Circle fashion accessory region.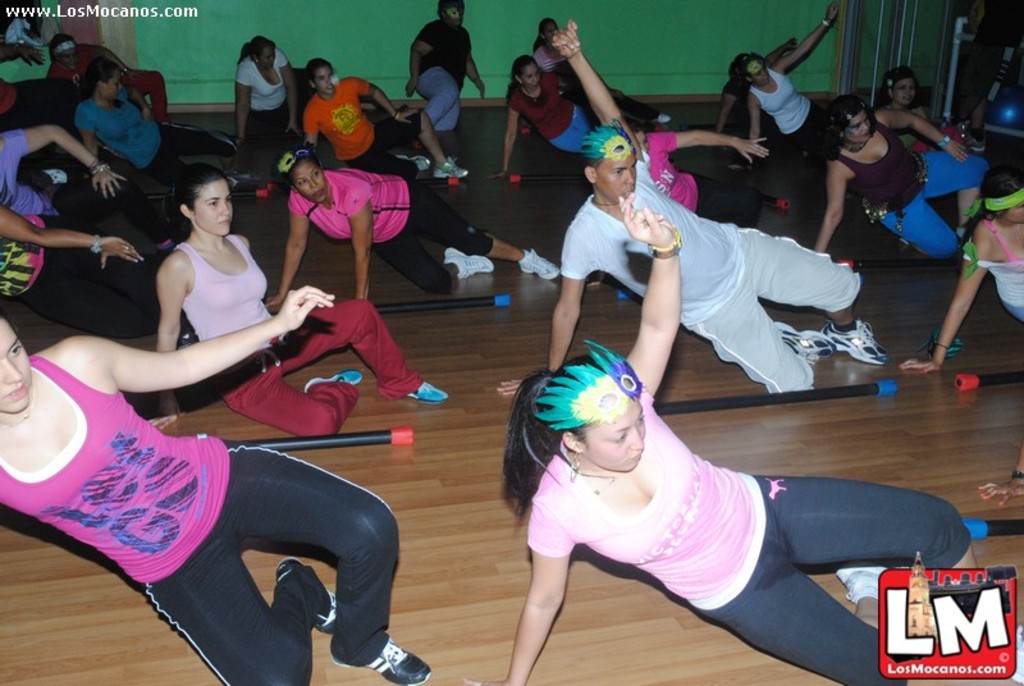
Region: region(305, 367, 361, 387).
